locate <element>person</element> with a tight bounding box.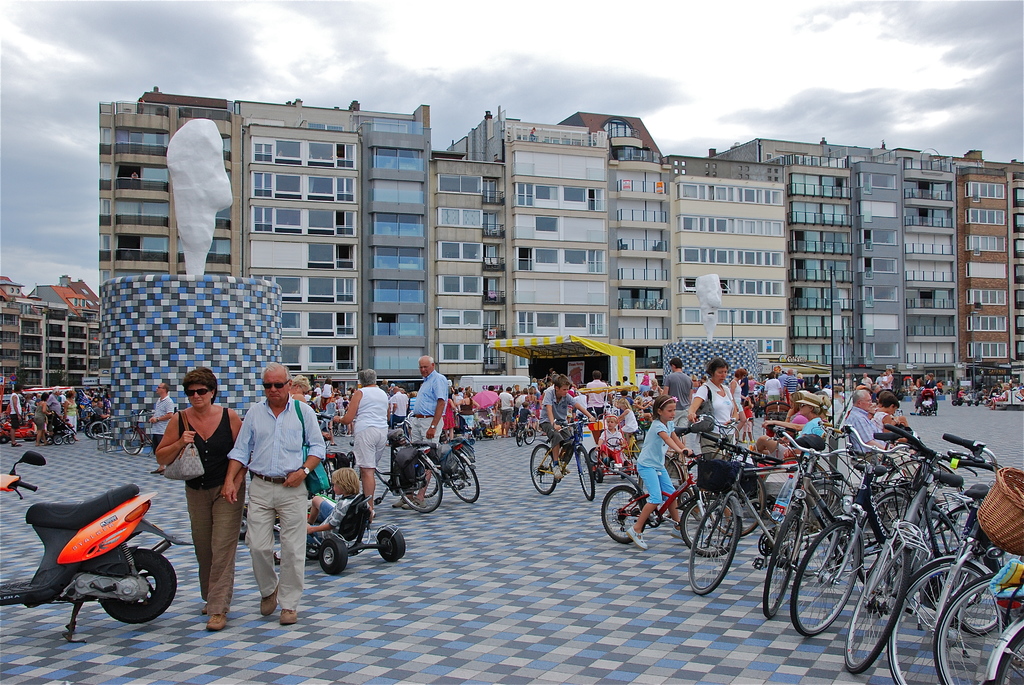
<bbox>157, 366, 245, 638</bbox>.
